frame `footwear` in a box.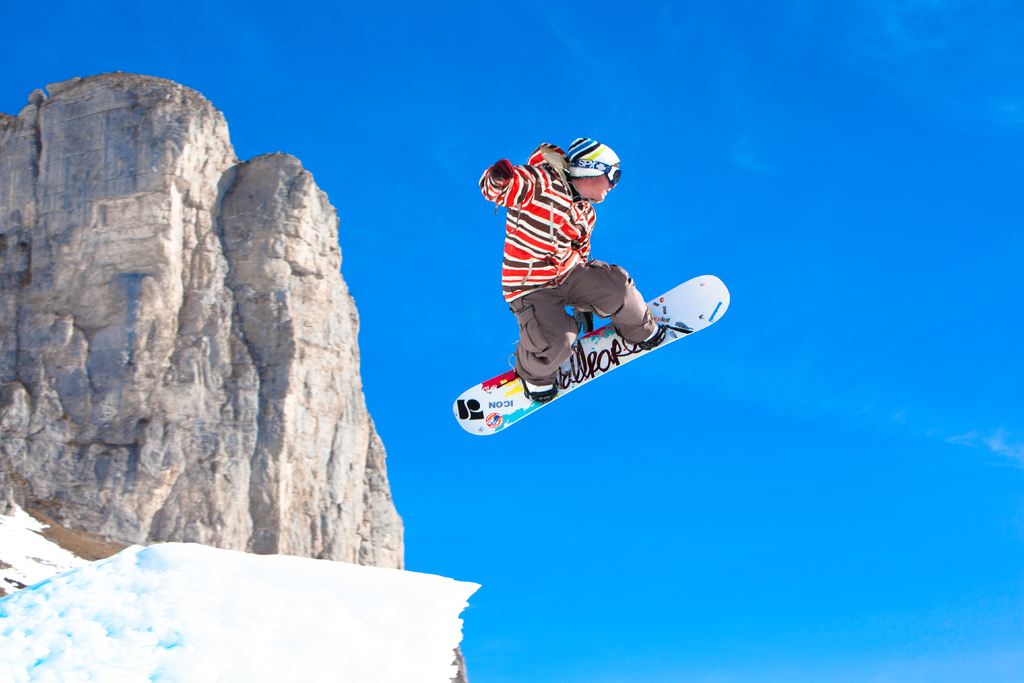
(left=622, top=322, right=666, bottom=348).
